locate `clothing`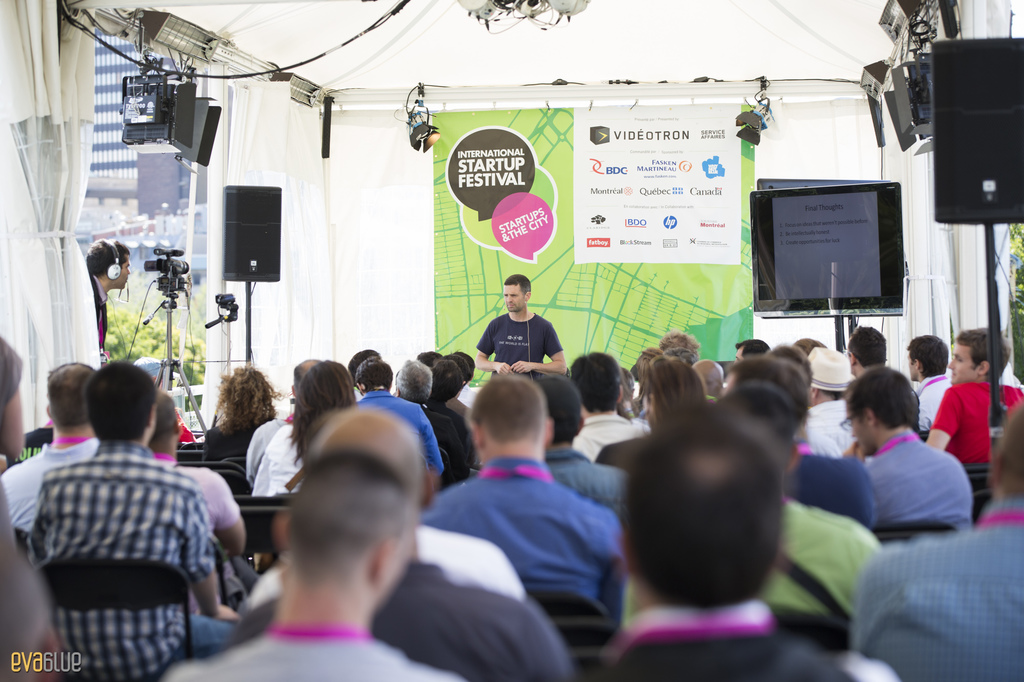
Rect(465, 311, 571, 367)
